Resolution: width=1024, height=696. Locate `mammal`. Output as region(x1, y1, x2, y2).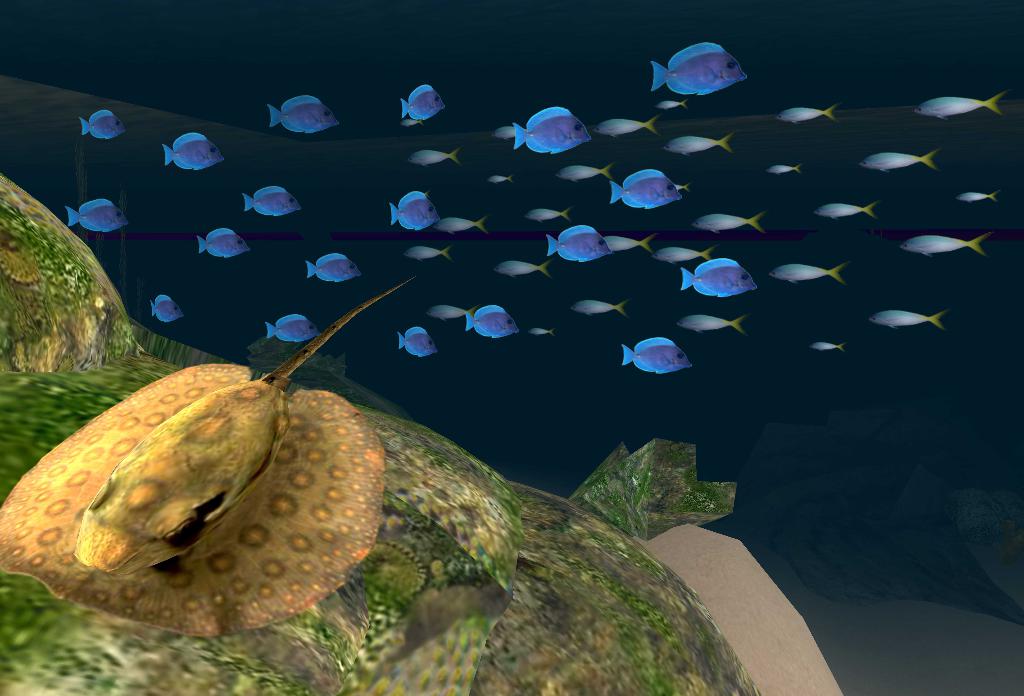
region(0, 262, 433, 655).
